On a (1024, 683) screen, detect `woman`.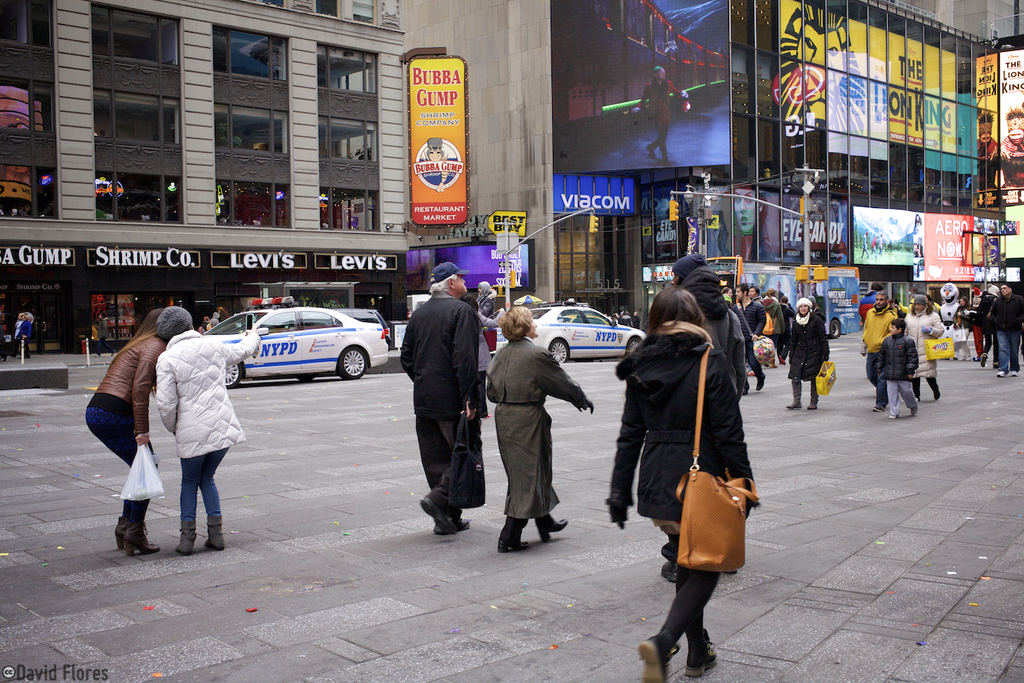
detection(155, 306, 265, 556).
